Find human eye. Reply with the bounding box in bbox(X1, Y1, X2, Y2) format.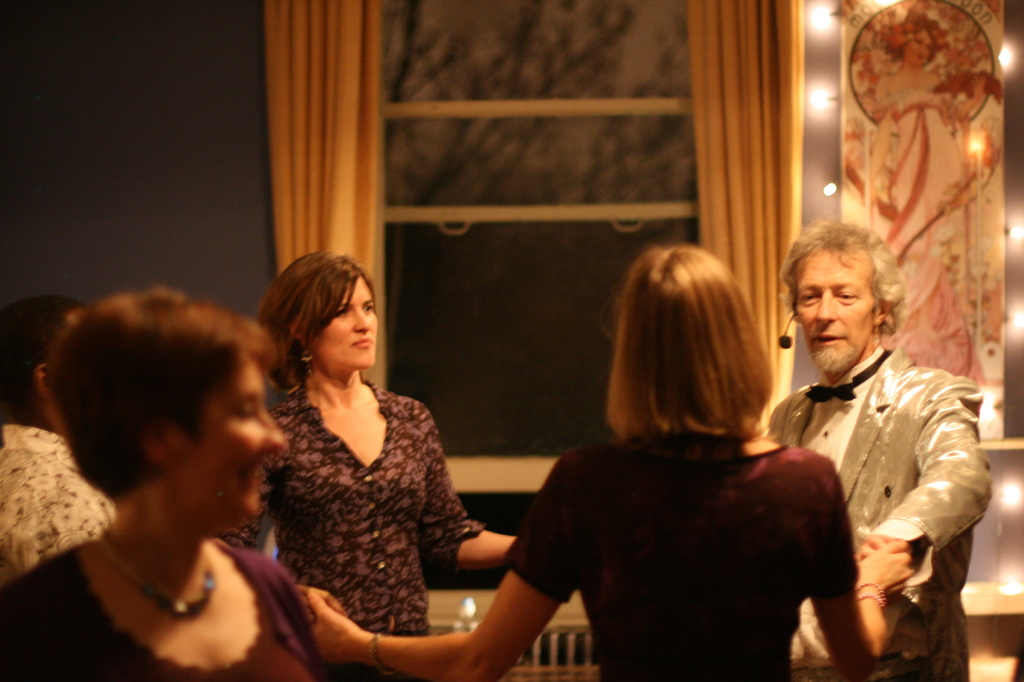
bbox(333, 303, 349, 316).
